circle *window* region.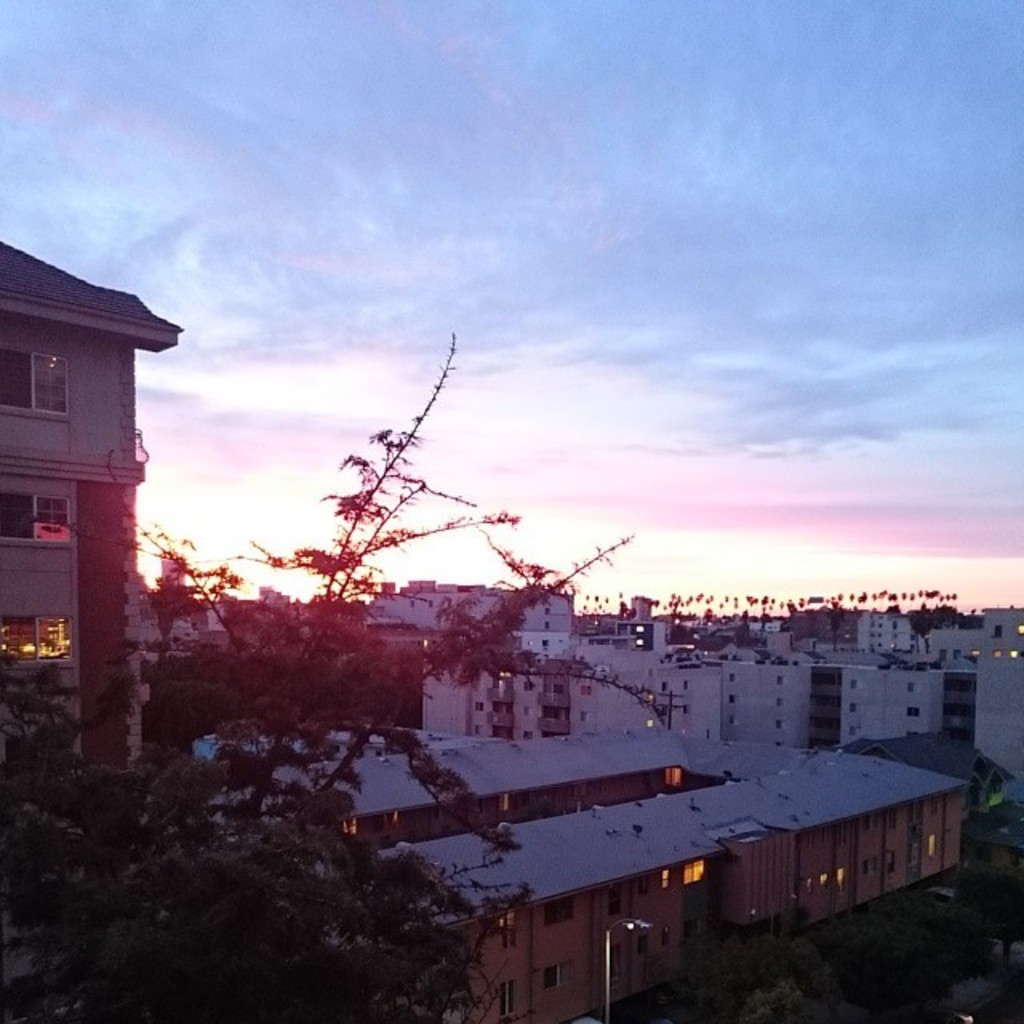
Region: select_region(867, 608, 906, 651).
